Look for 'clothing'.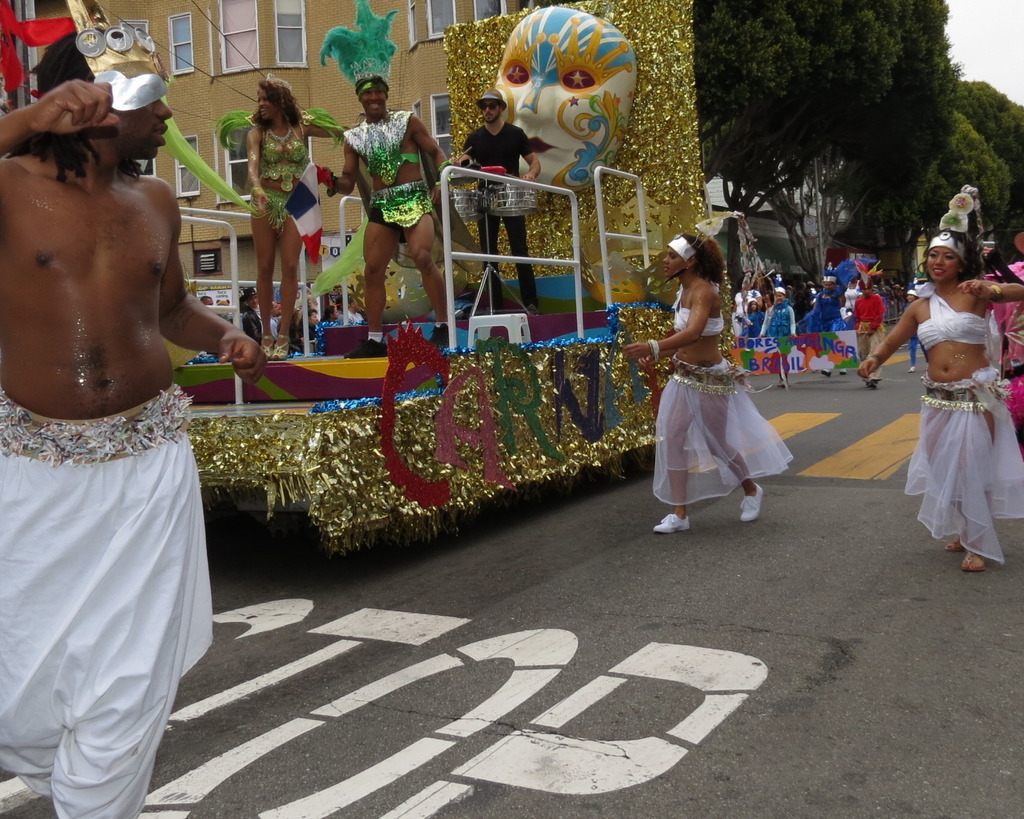
Found: bbox=(342, 108, 484, 271).
